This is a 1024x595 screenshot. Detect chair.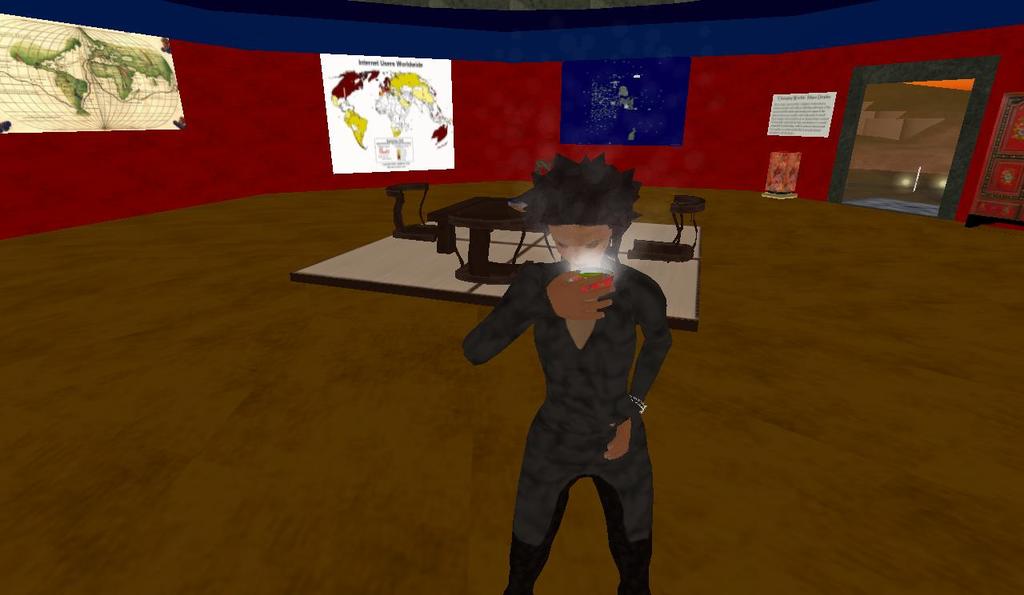
[x1=630, y1=192, x2=705, y2=258].
